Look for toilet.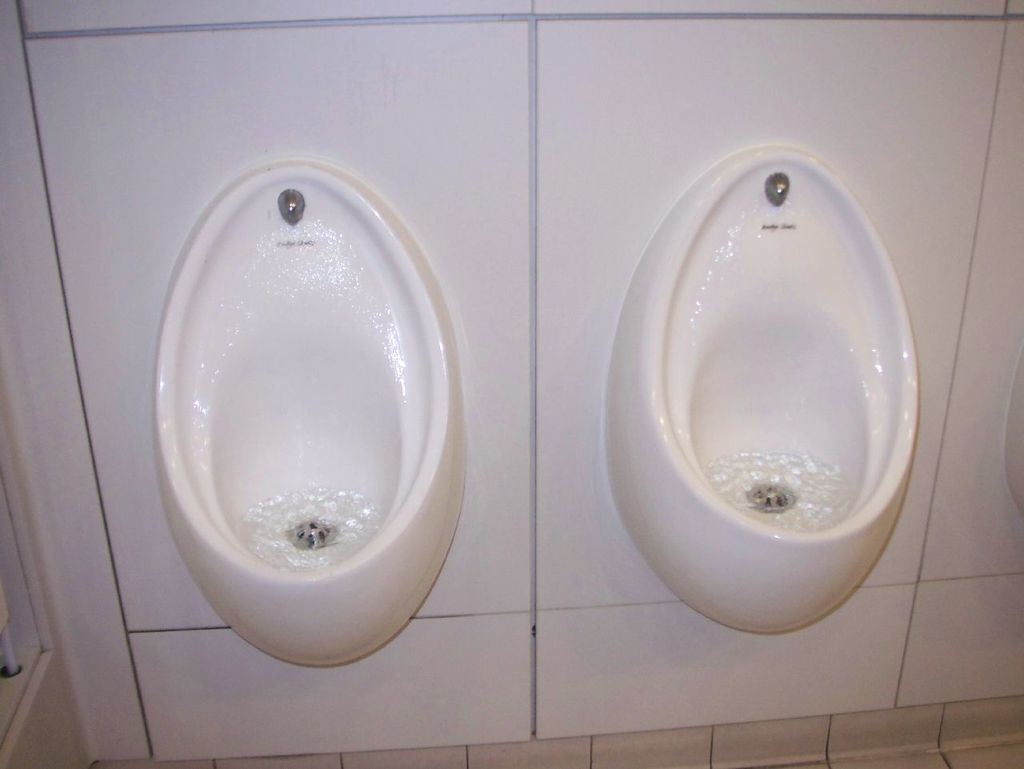
Found: <box>143,146,483,684</box>.
